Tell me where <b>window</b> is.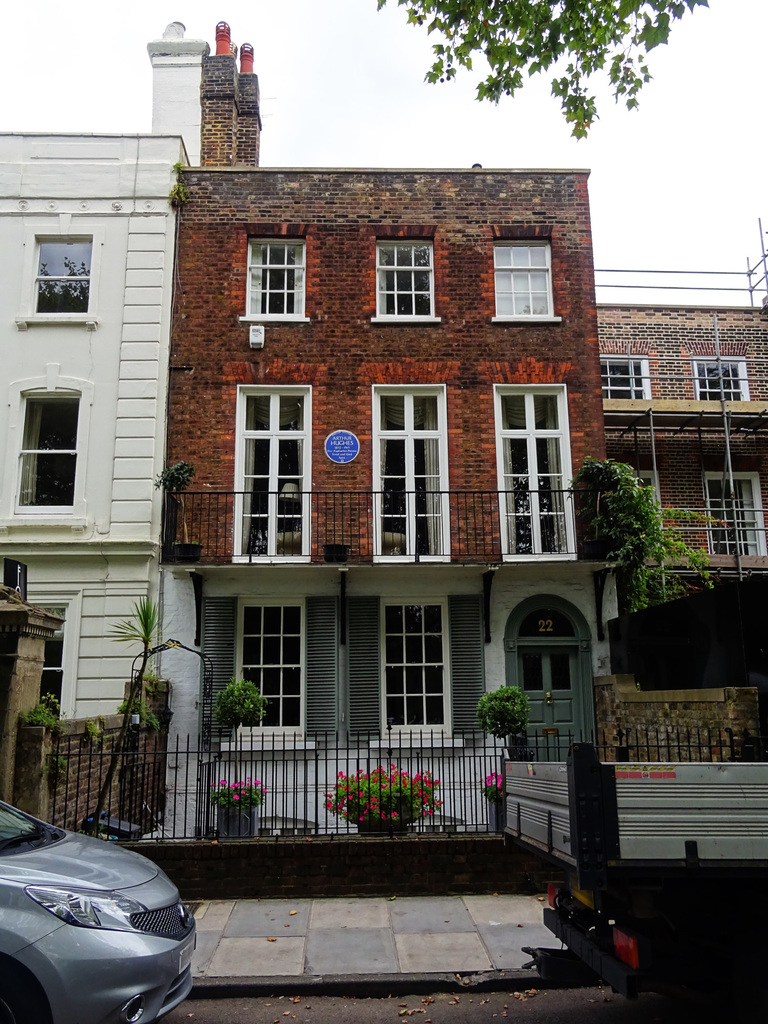
<b>window</b> is at <bbox>11, 360, 85, 500</bbox>.
